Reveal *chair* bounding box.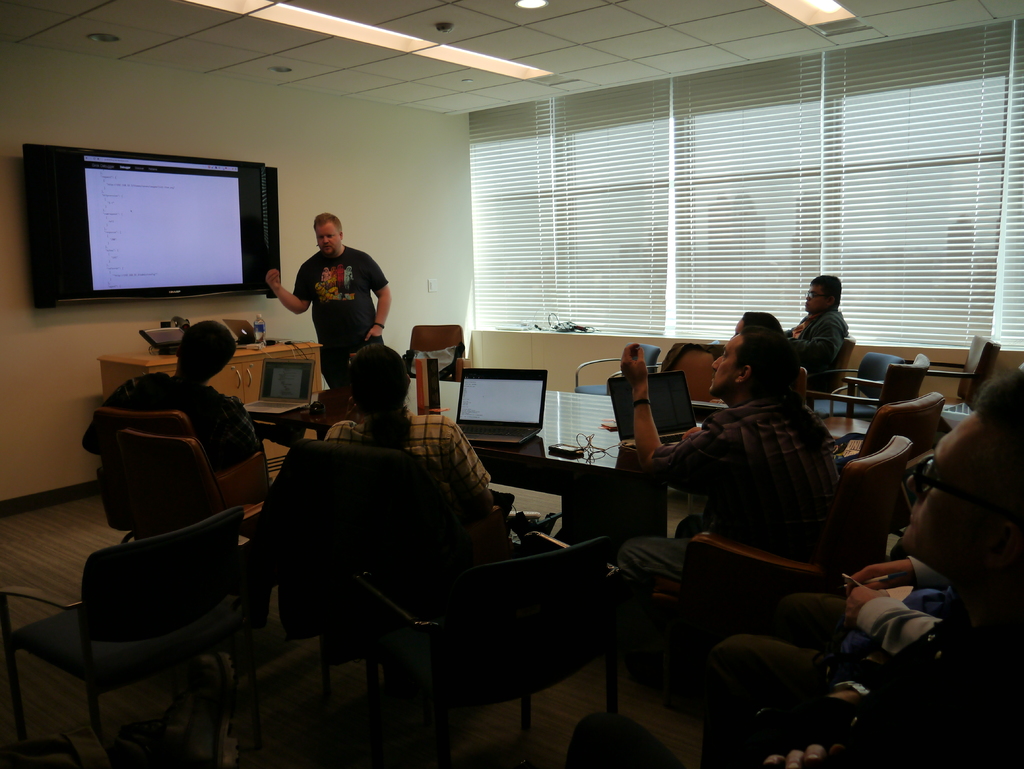
Revealed: bbox=[924, 333, 995, 411].
